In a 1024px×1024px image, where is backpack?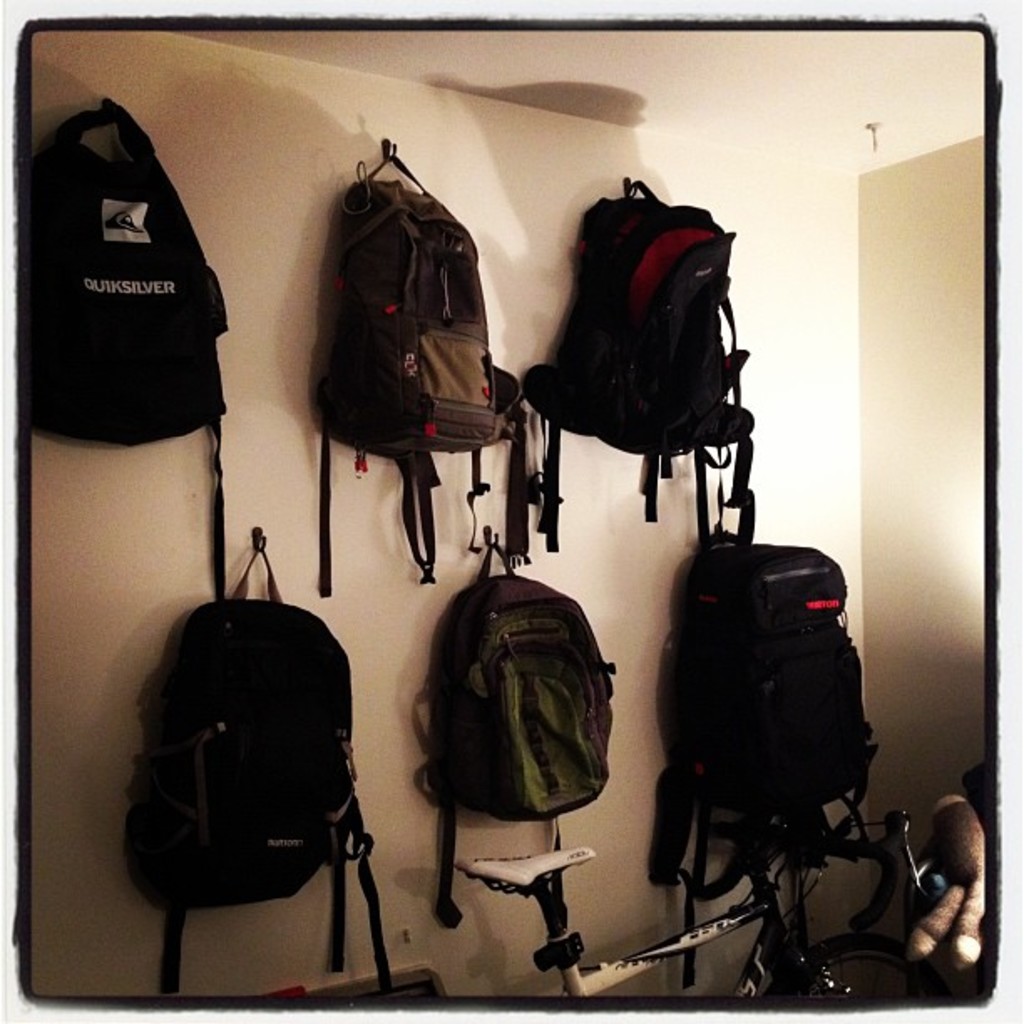
bbox(515, 177, 756, 534).
